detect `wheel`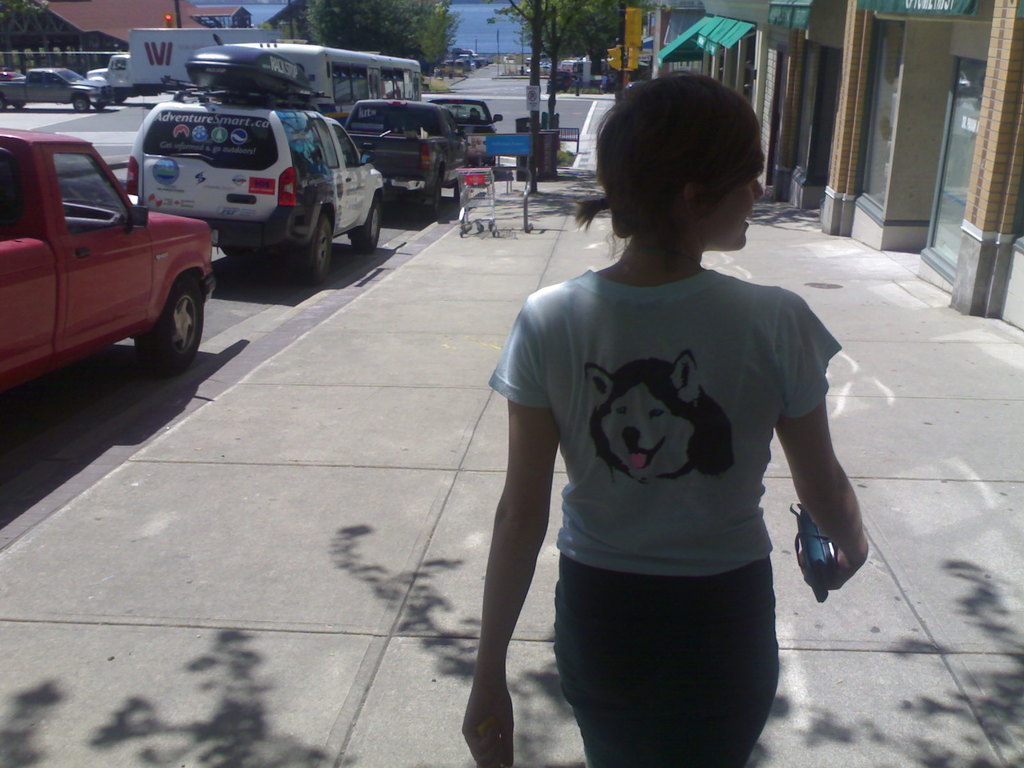
crop(349, 195, 381, 254)
